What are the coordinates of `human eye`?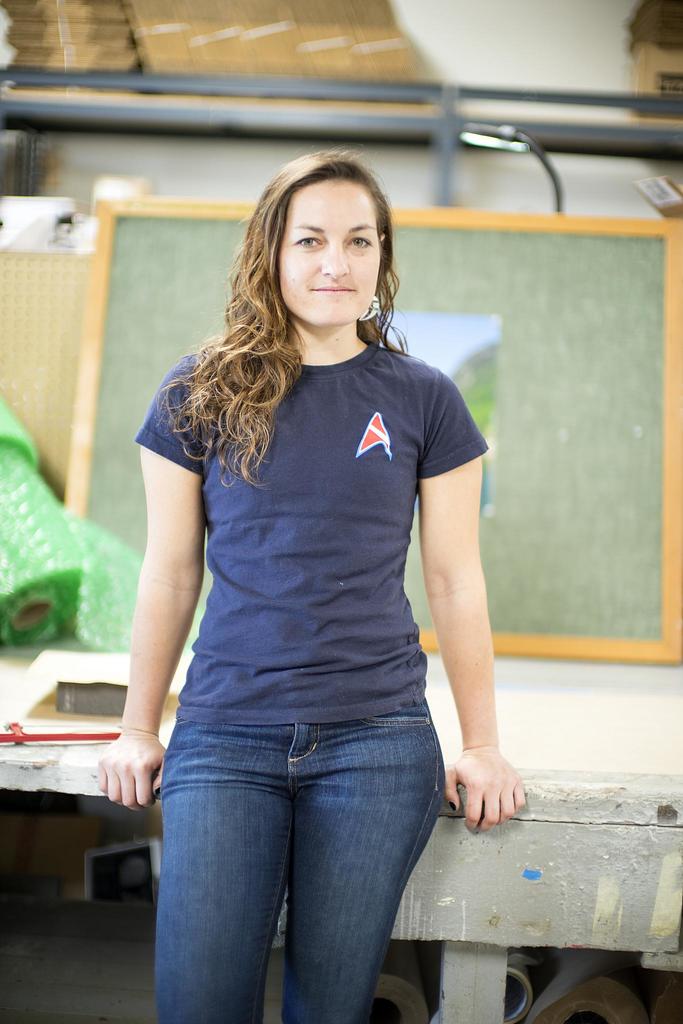
bbox=(293, 233, 325, 249).
